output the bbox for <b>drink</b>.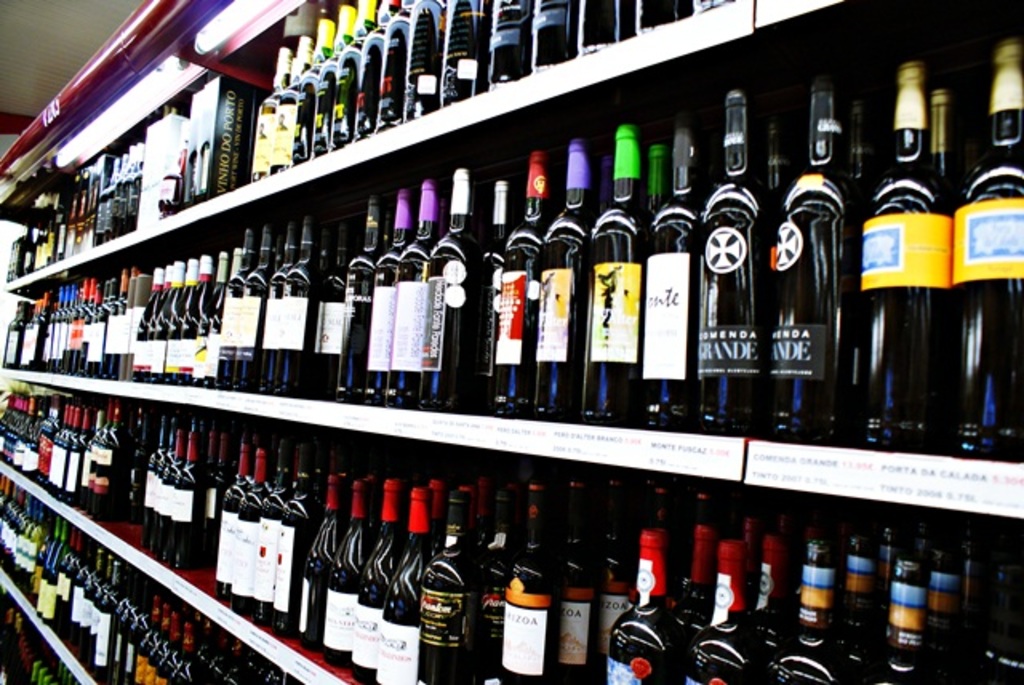
bbox=(952, 37, 1022, 456).
